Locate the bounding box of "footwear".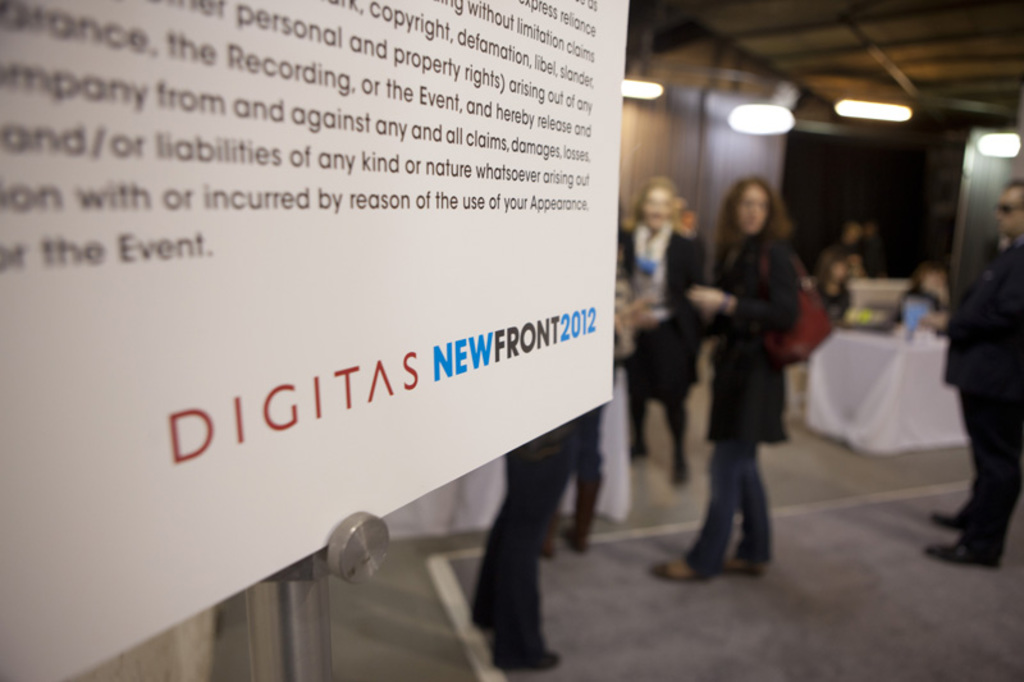
Bounding box: x1=920 y1=537 x2=1005 y2=569.
